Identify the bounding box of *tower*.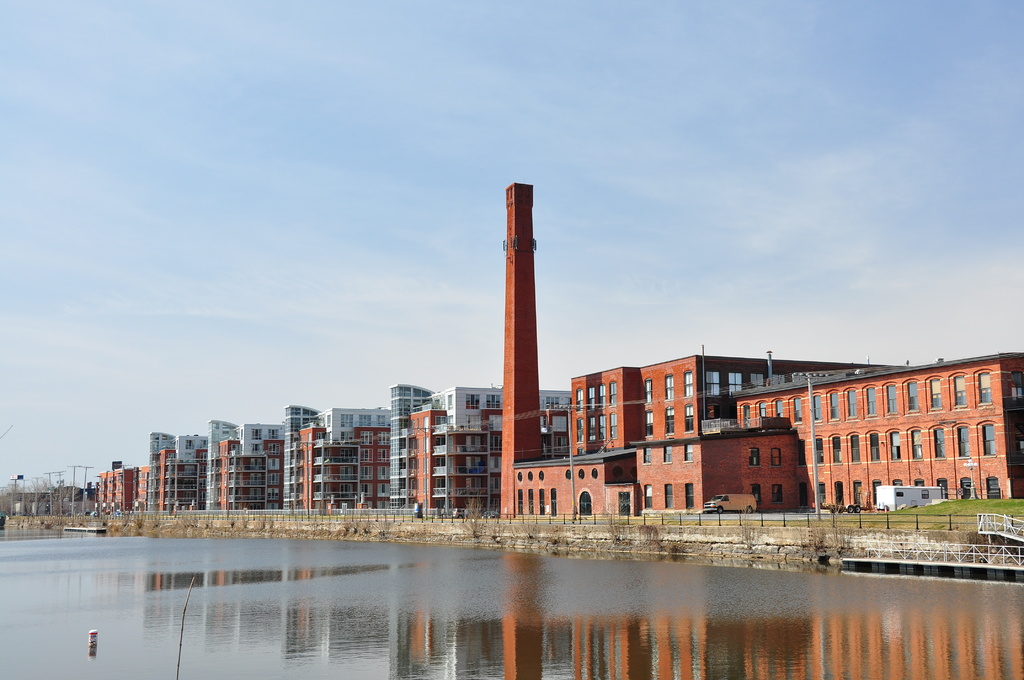
506:179:547:517.
